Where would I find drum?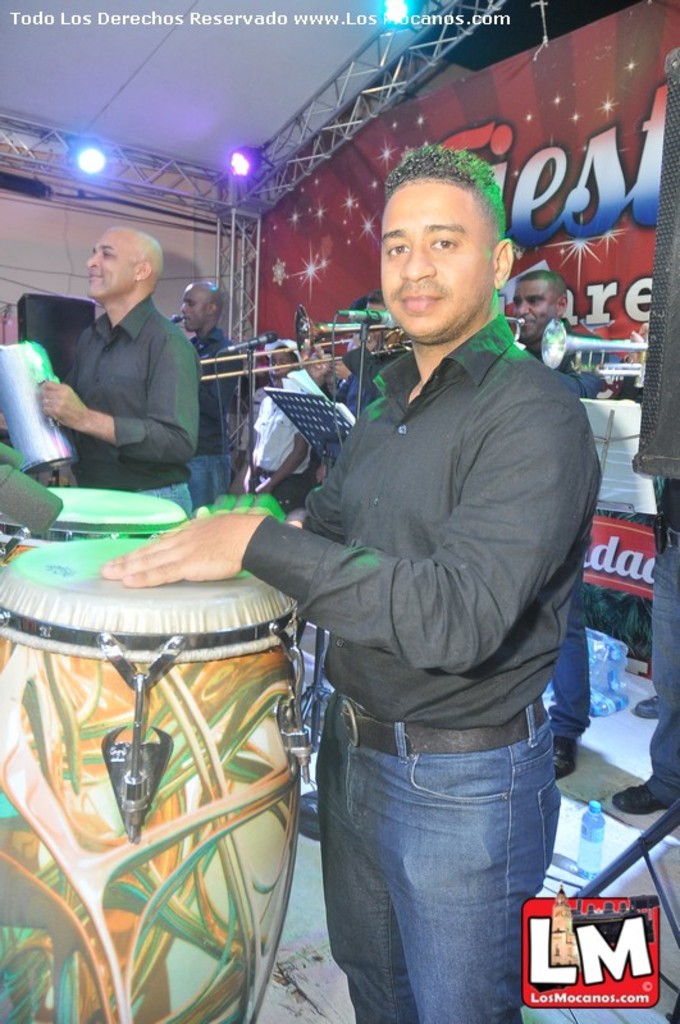
At bbox(0, 520, 318, 937).
